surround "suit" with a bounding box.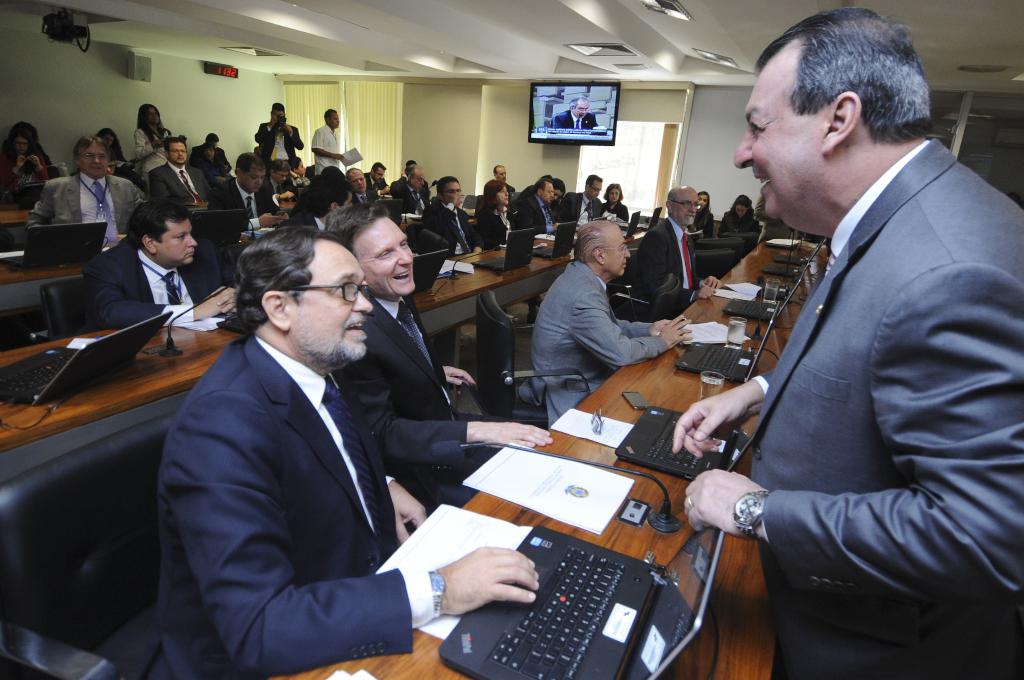
bbox=(479, 207, 522, 245).
